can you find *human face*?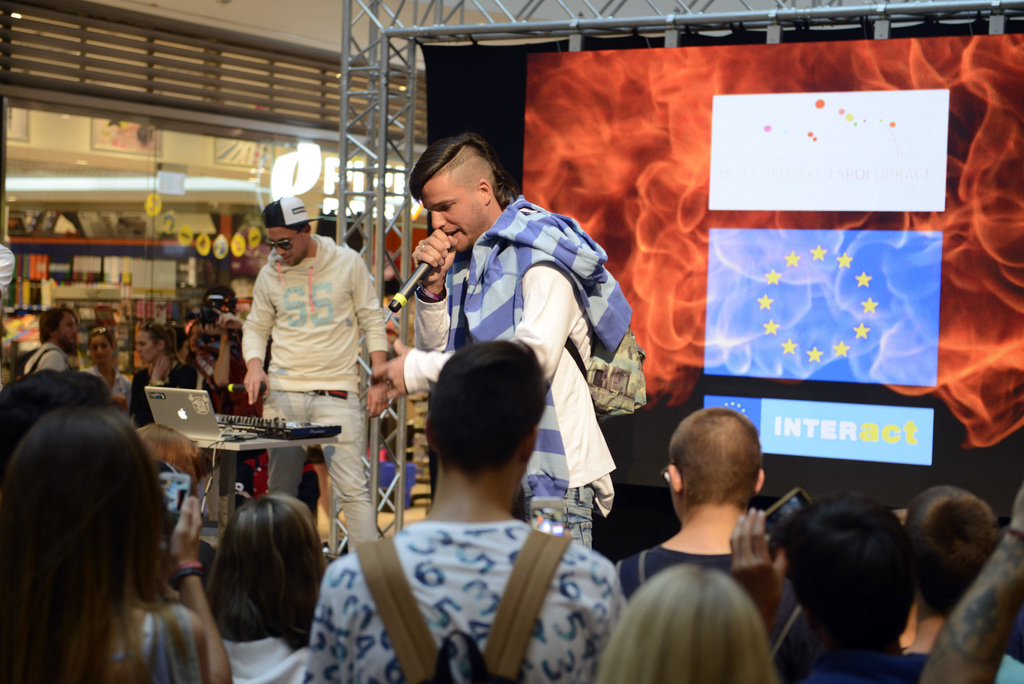
Yes, bounding box: x1=56 y1=312 x2=77 y2=352.
